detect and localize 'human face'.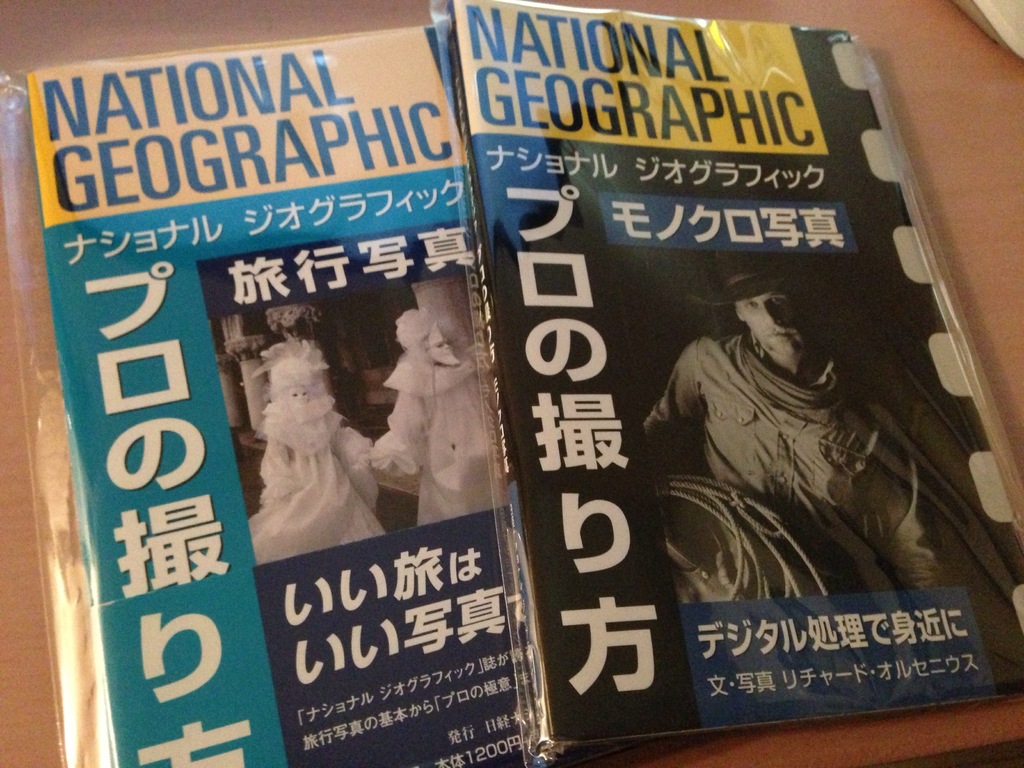
Localized at 433, 326, 458, 360.
